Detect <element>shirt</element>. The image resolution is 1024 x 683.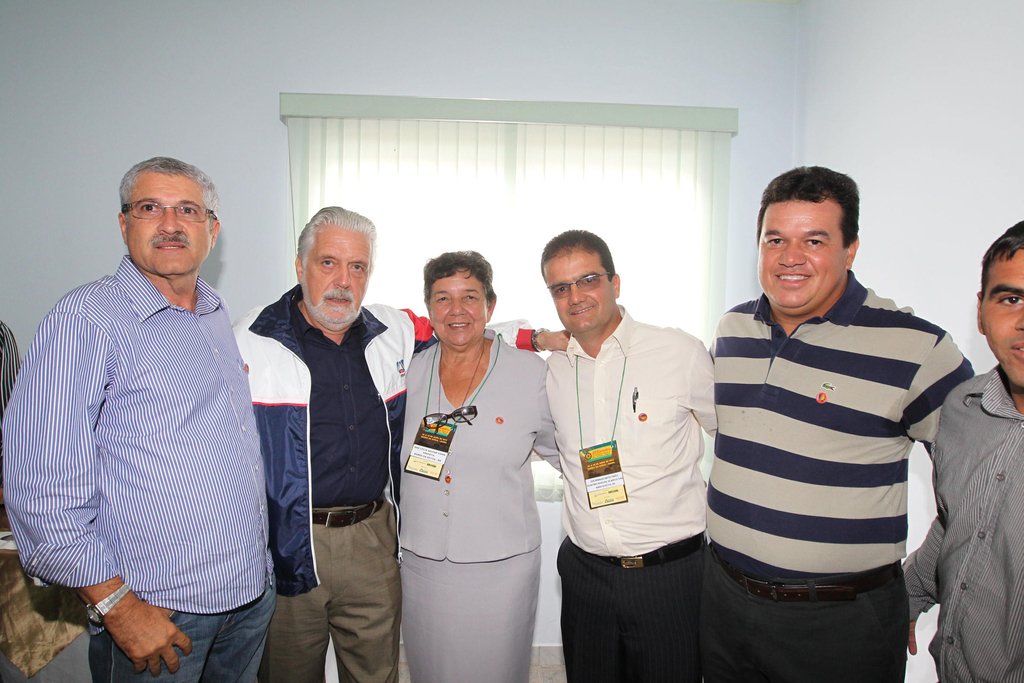
box=[23, 226, 261, 635].
